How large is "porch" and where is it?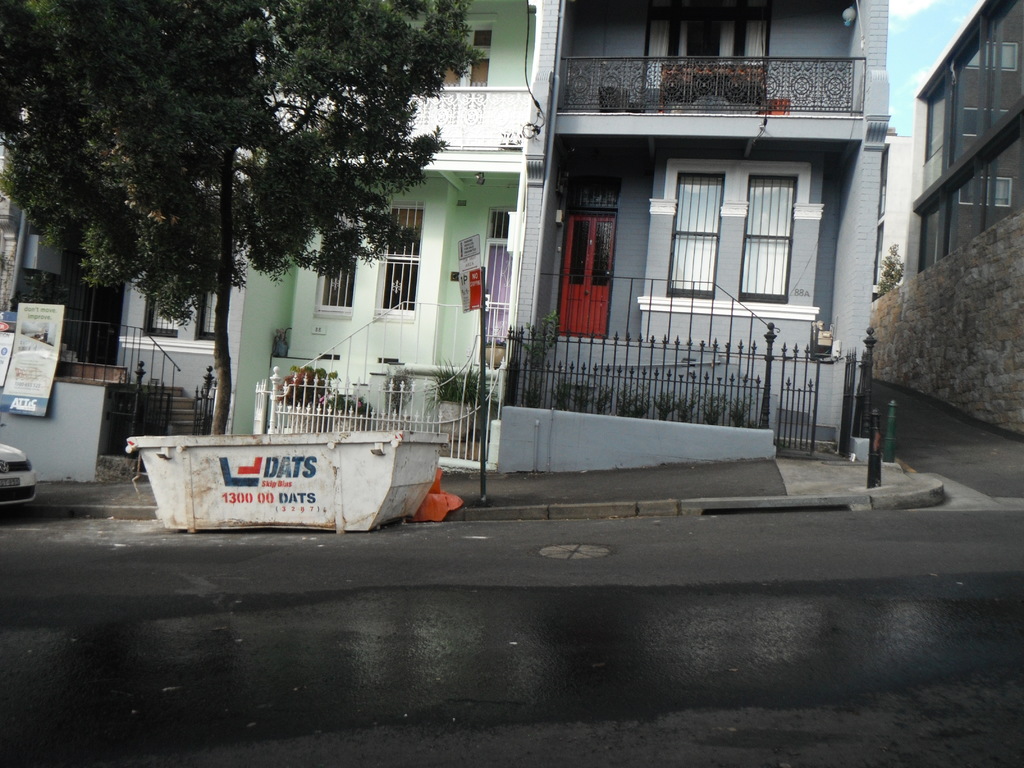
Bounding box: locate(247, 2, 524, 161).
